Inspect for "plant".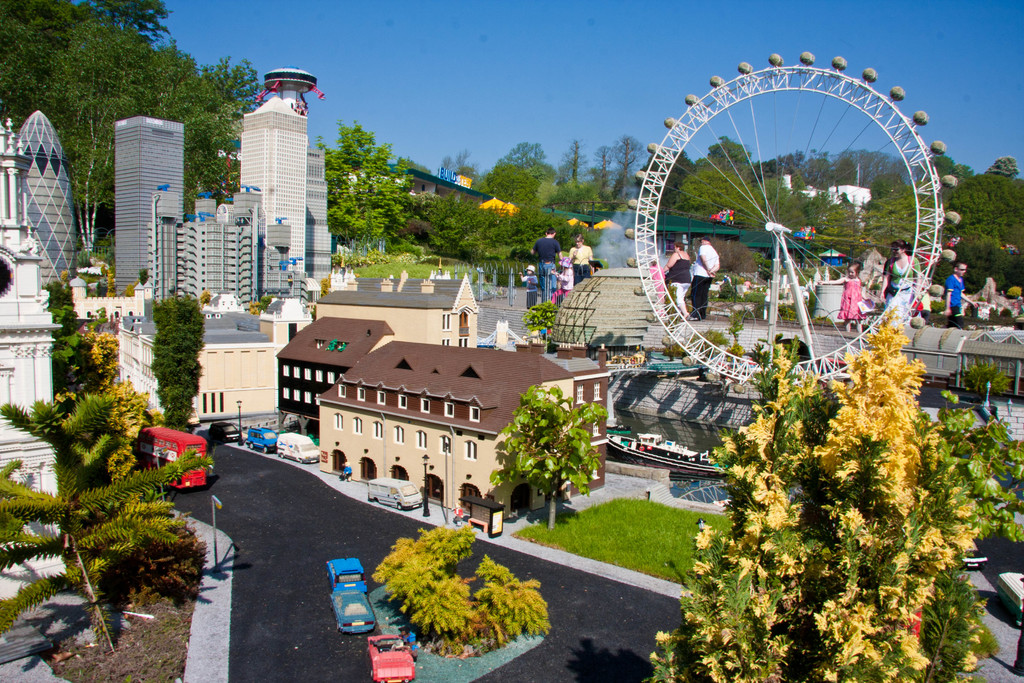
Inspection: 317 273 333 293.
